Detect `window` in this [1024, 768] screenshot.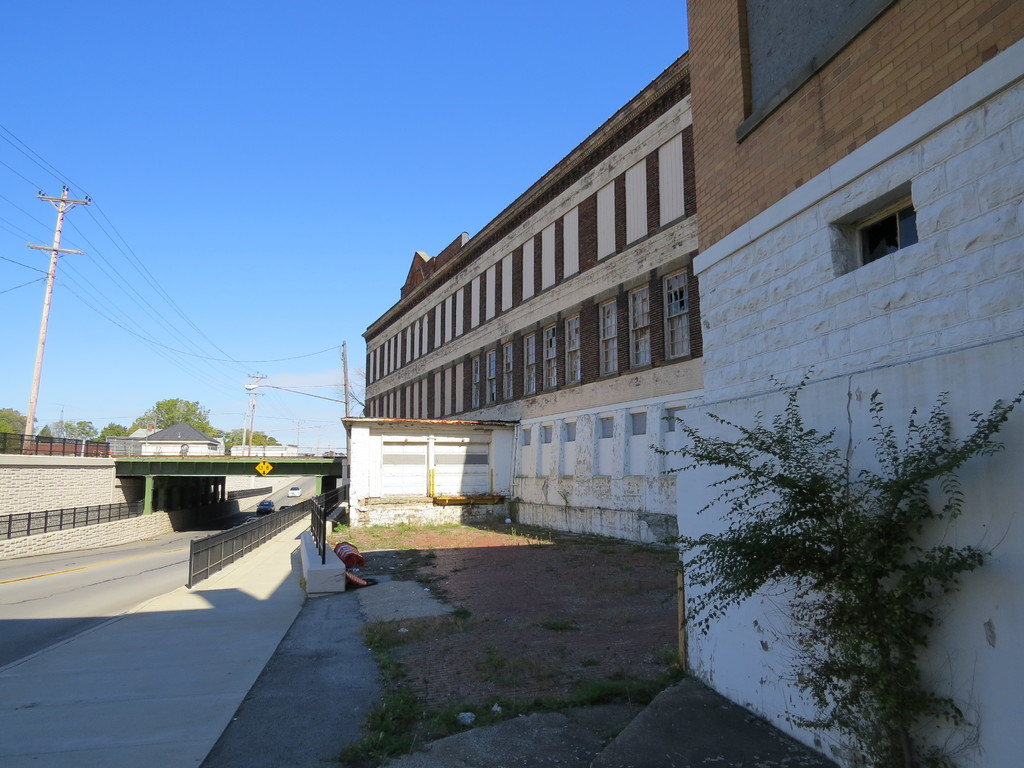
Detection: box(664, 273, 704, 356).
